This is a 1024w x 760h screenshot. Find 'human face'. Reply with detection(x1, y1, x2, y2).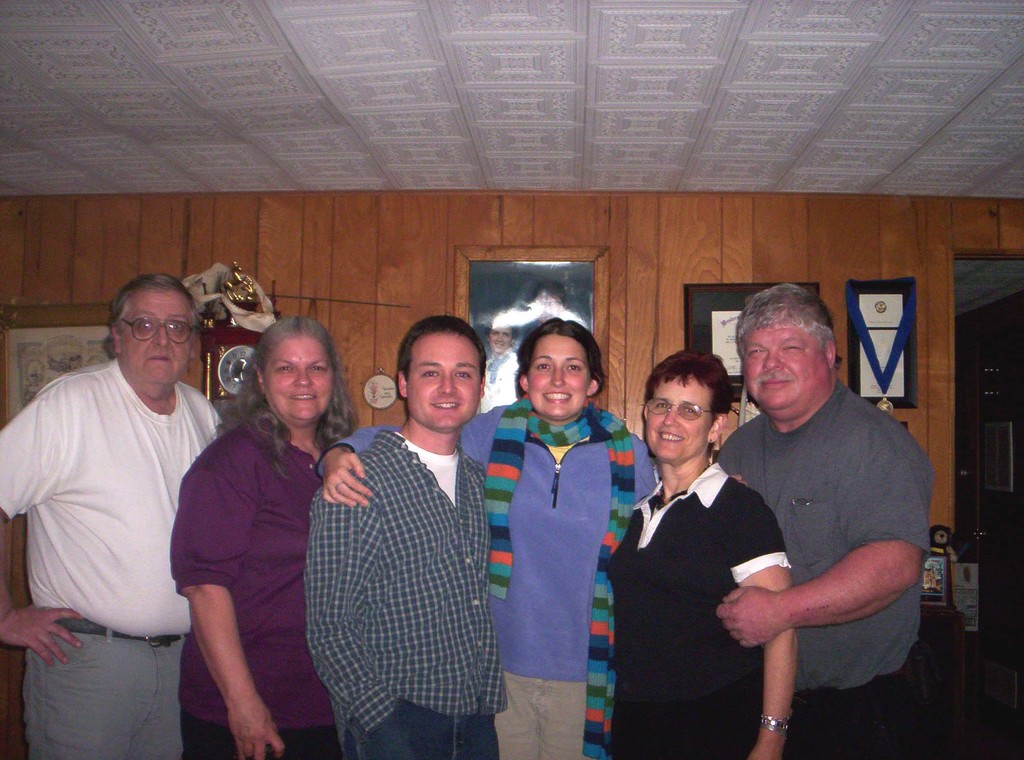
detection(531, 329, 593, 418).
